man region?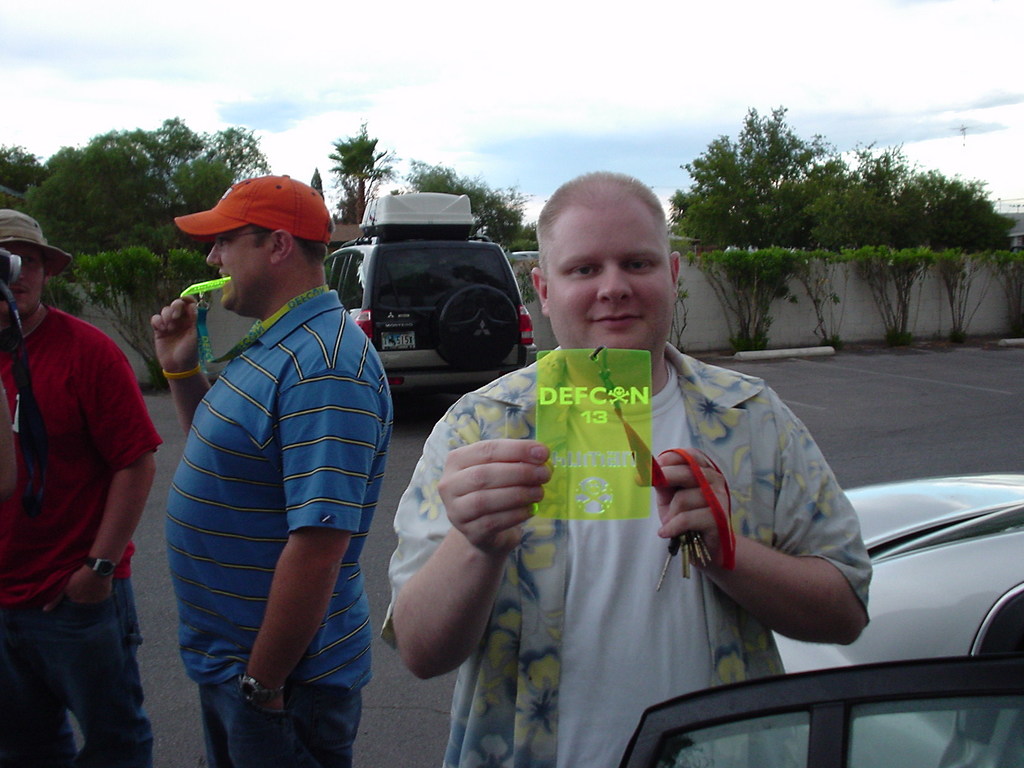
[140, 142, 399, 749]
